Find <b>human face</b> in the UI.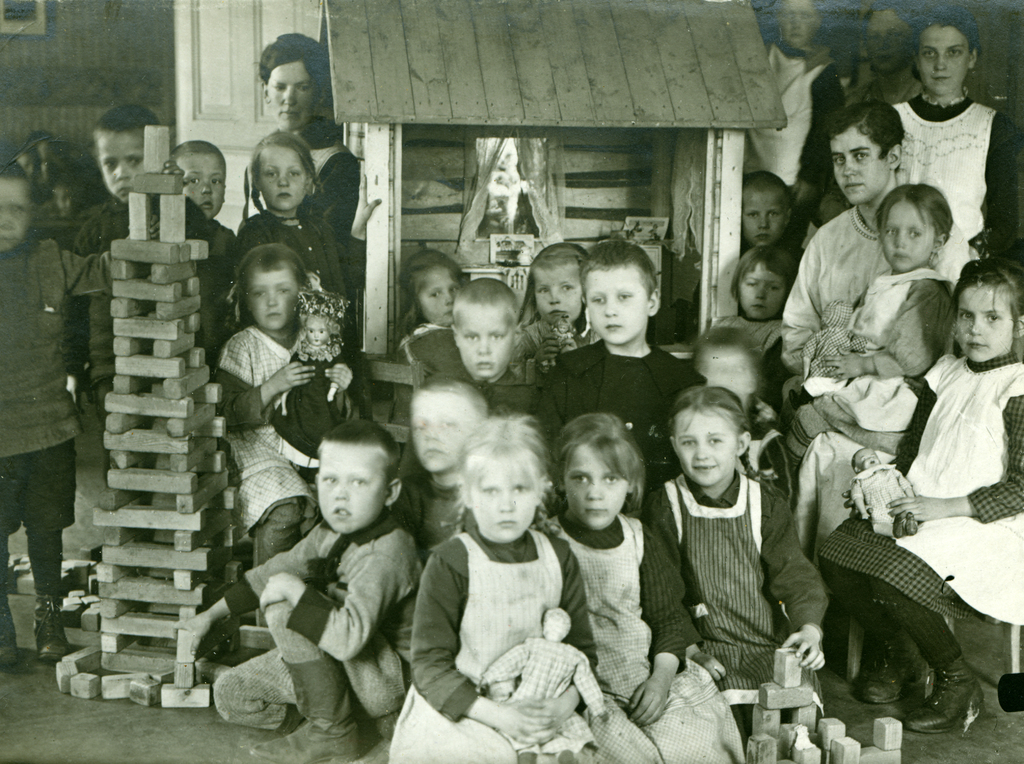
UI element at Rect(268, 60, 312, 134).
